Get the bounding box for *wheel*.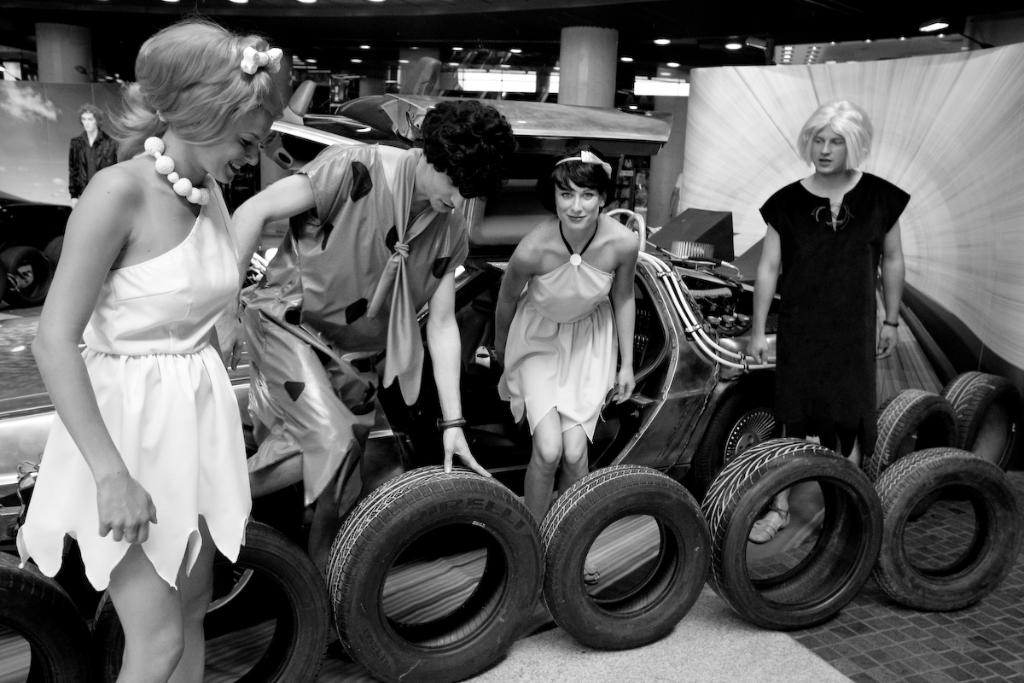
region(875, 452, 1021, 616).
